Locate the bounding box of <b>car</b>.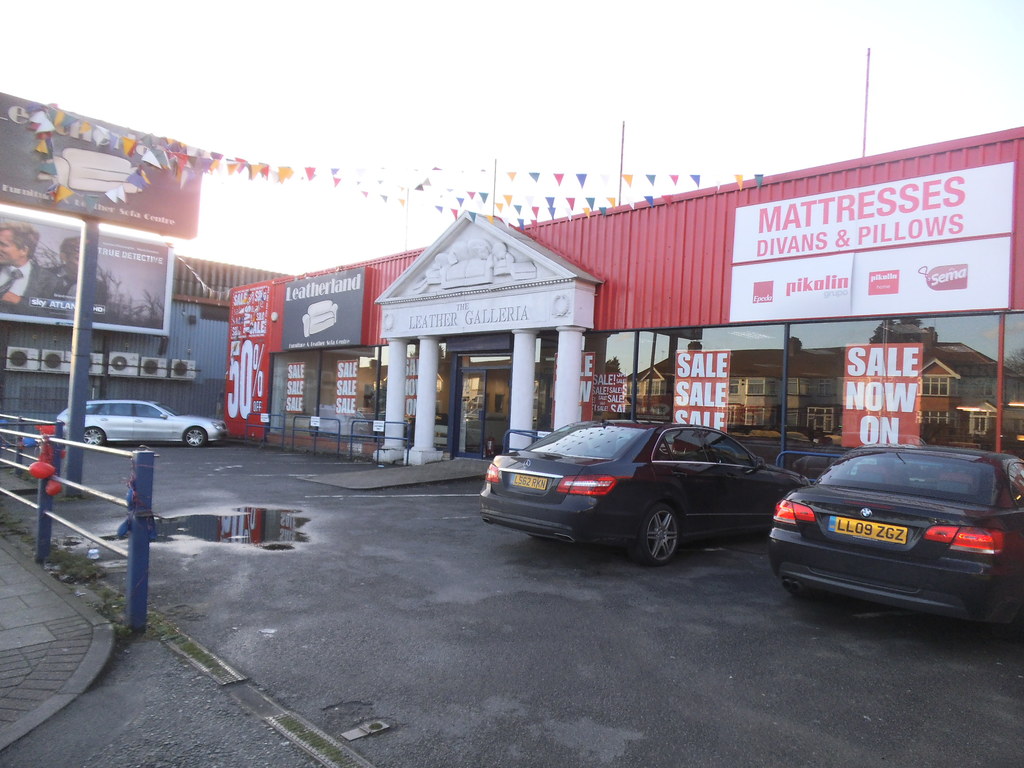
Bounding box: x1=768, y1=444, x2=1023, y2=624.
